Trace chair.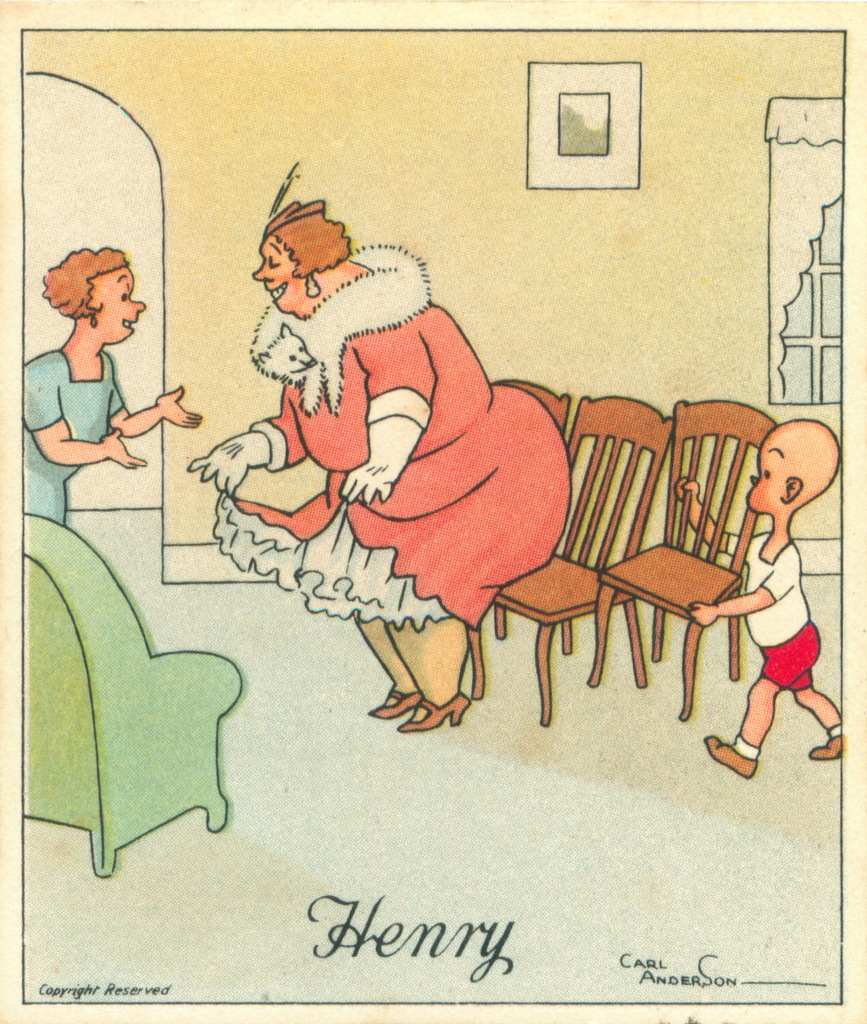
Traced to [585,398,773,715].
